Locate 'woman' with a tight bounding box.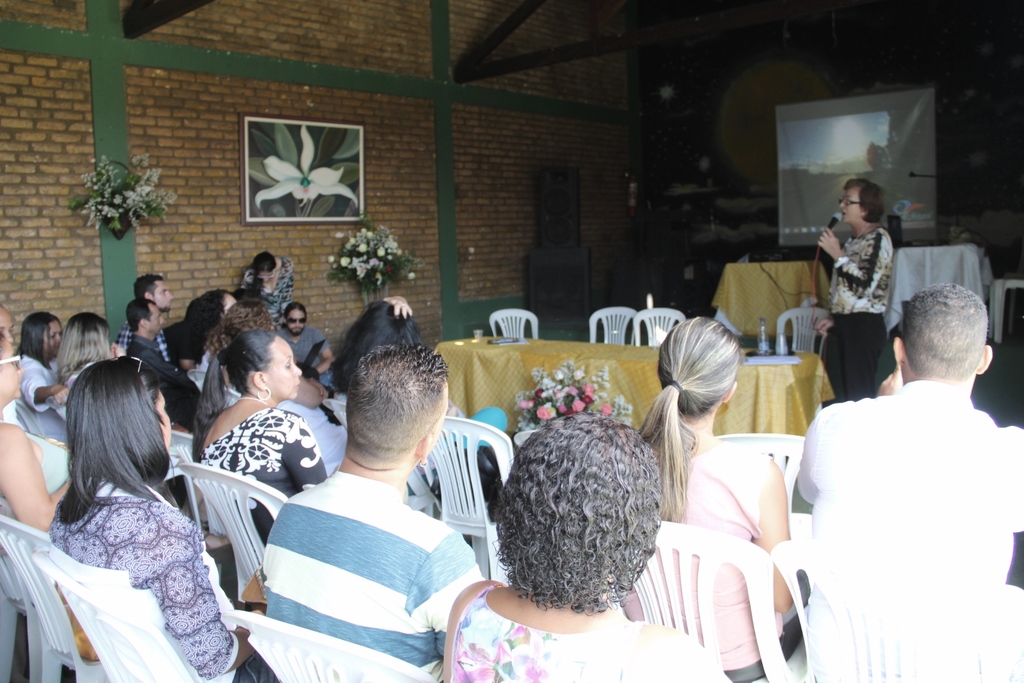
rect(242, 252, 297, 325).
